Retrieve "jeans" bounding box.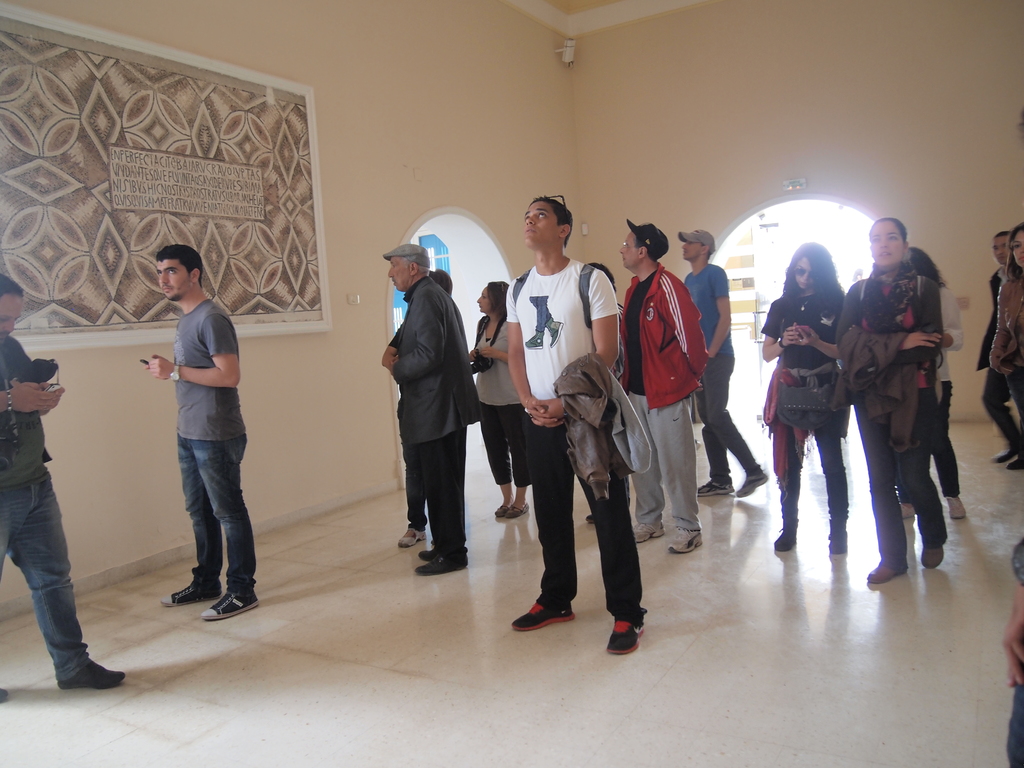
Bounding box: region(3, 462, 100, 708).
